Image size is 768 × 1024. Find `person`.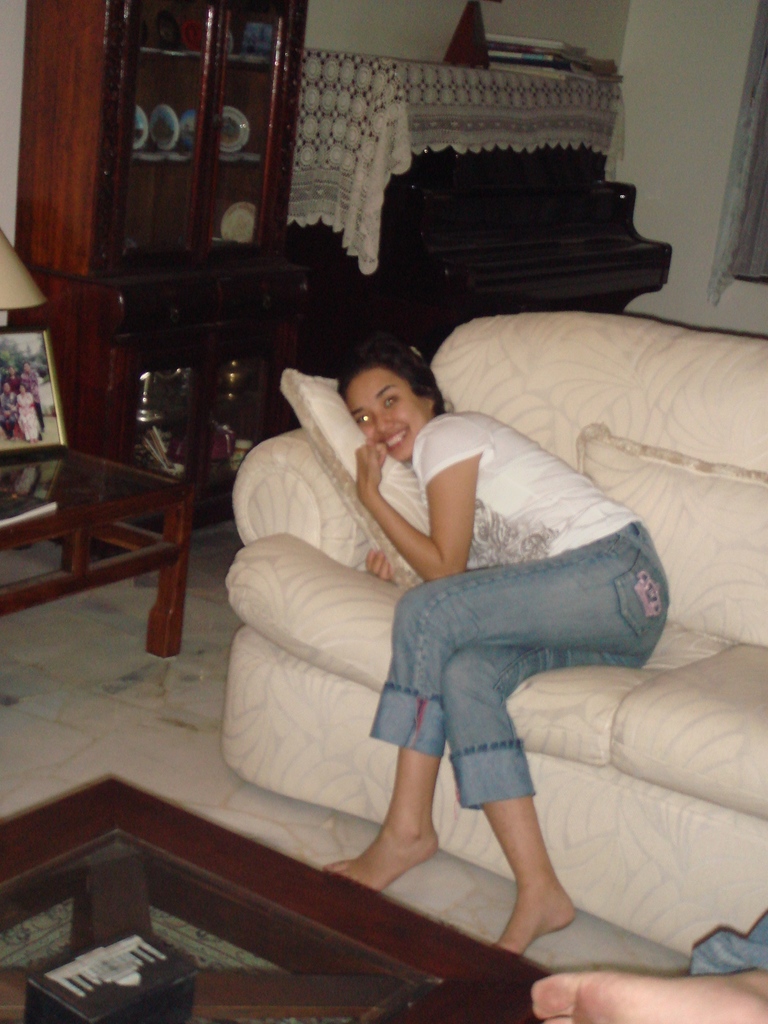
left=330, top=330, right=673, bottom=948.
